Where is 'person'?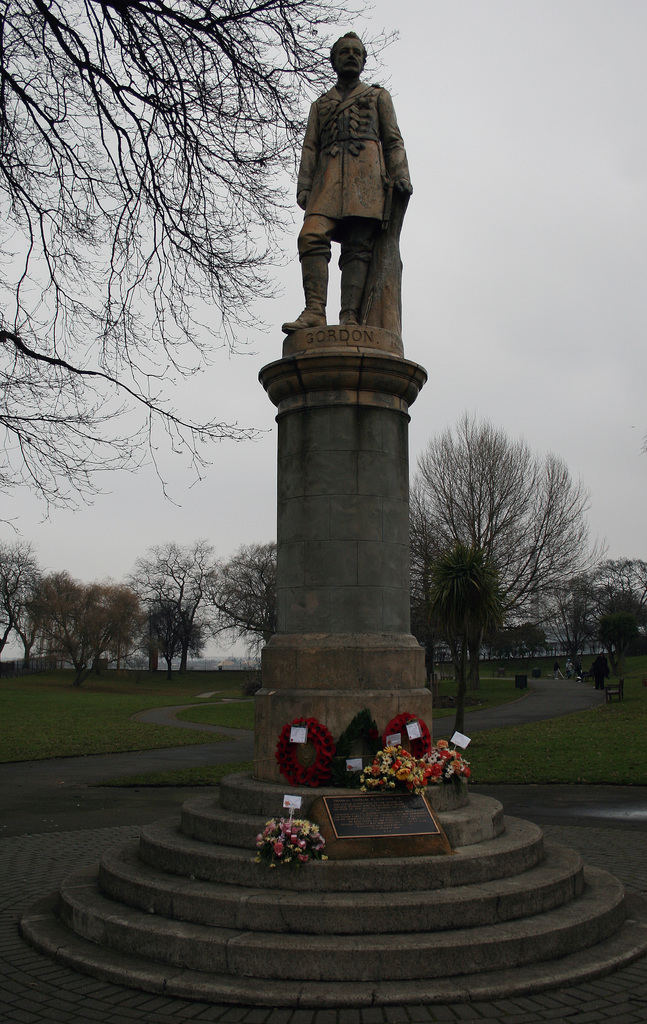
266:51:396:338.
